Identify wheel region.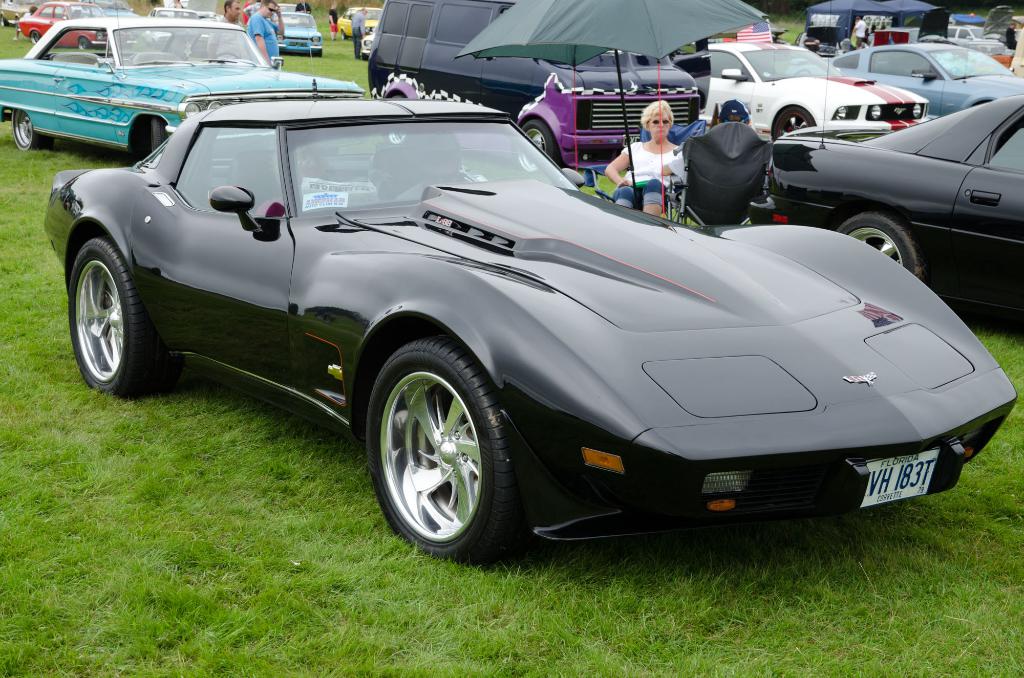
Region: {"x1": 71, "y1": 238, "x2": 173, "y2": 397}.
